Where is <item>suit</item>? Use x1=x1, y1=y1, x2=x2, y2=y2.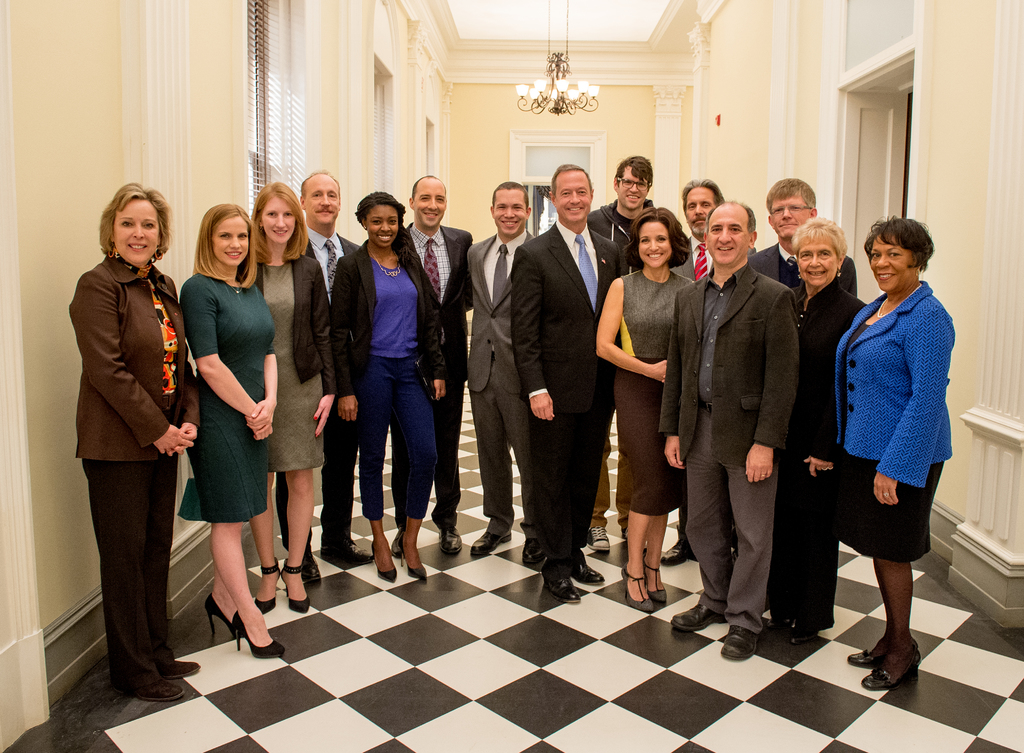
x1=509, y1=221, x2=624, y2=574.
